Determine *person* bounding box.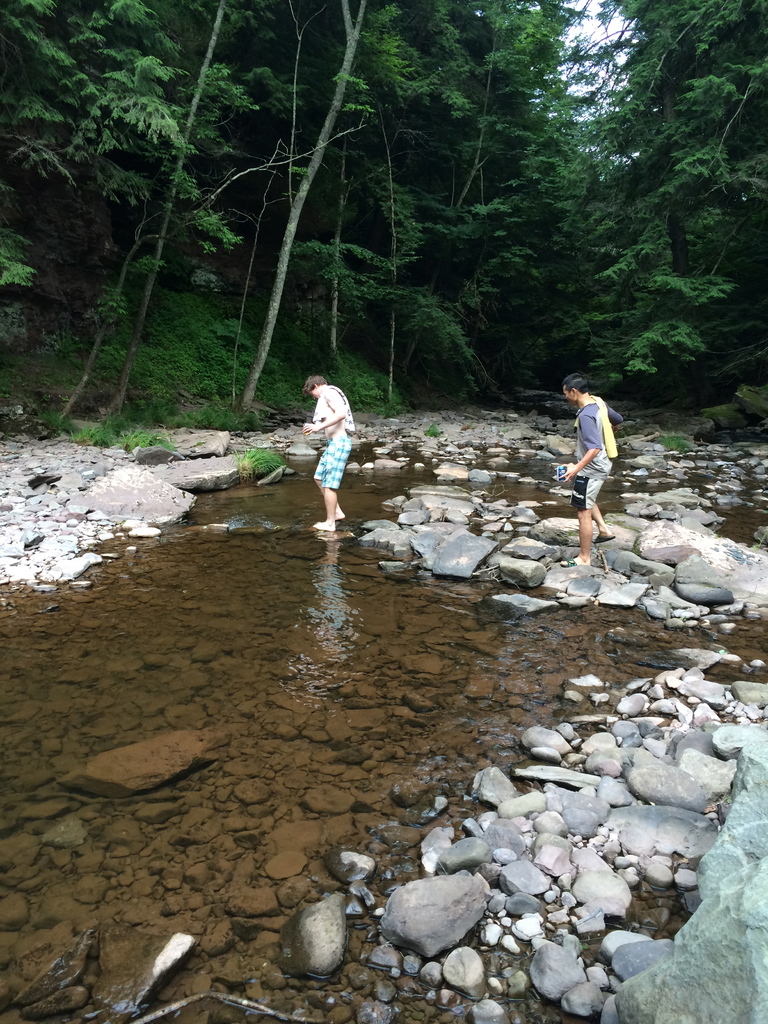
Determined: l=550, t=381, r=618, b=572.
